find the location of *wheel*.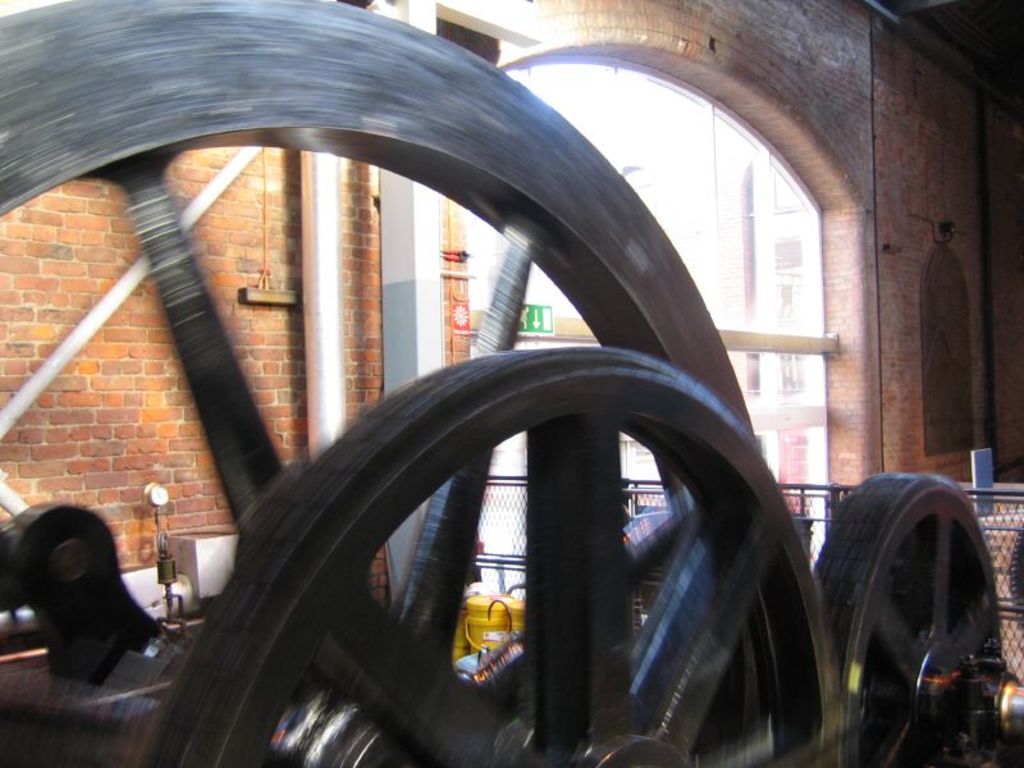
Location: <box>4,0,764,767</box>.
